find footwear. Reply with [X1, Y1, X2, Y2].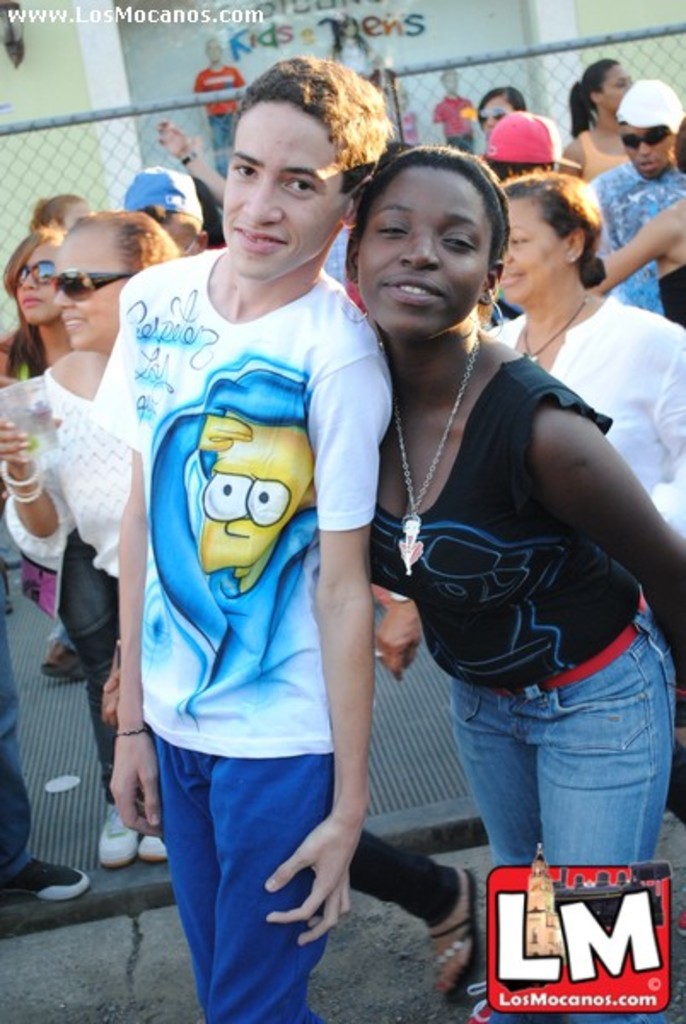
[140, 831, 164, 865].
